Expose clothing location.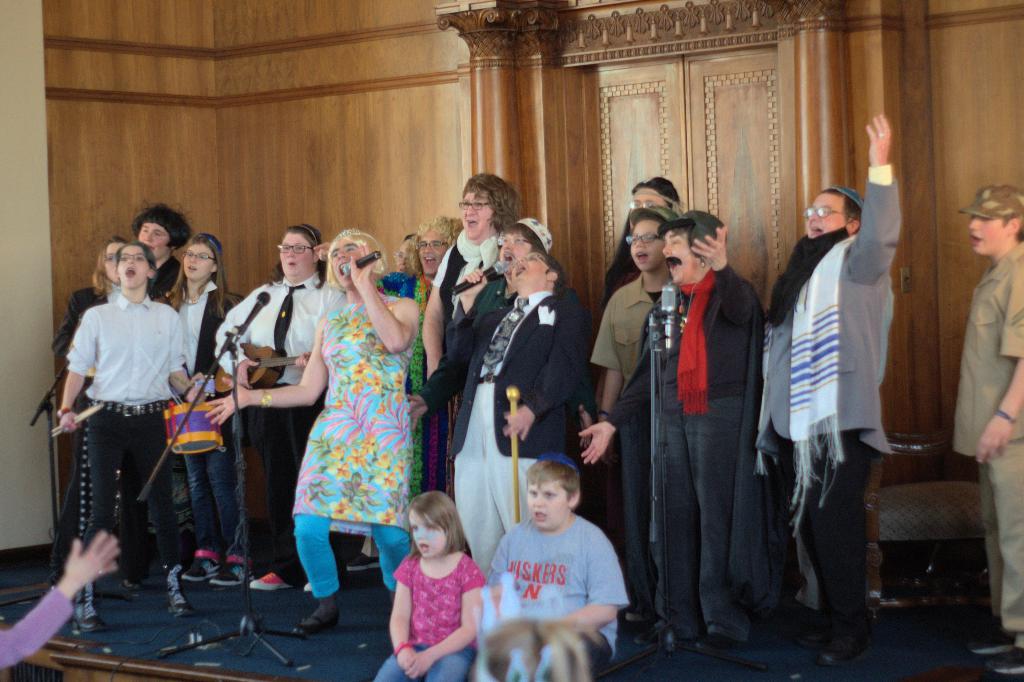
Exposed at l=212, t=275, r=346, b=575.
